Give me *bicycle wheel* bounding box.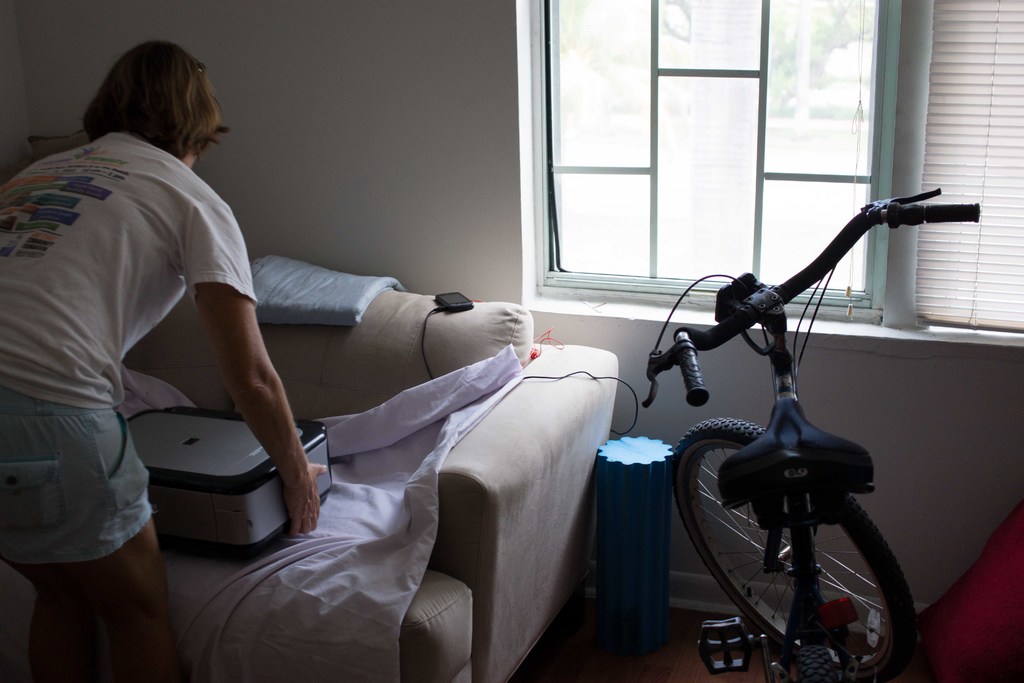
box=[794, 641, 833, 682].
